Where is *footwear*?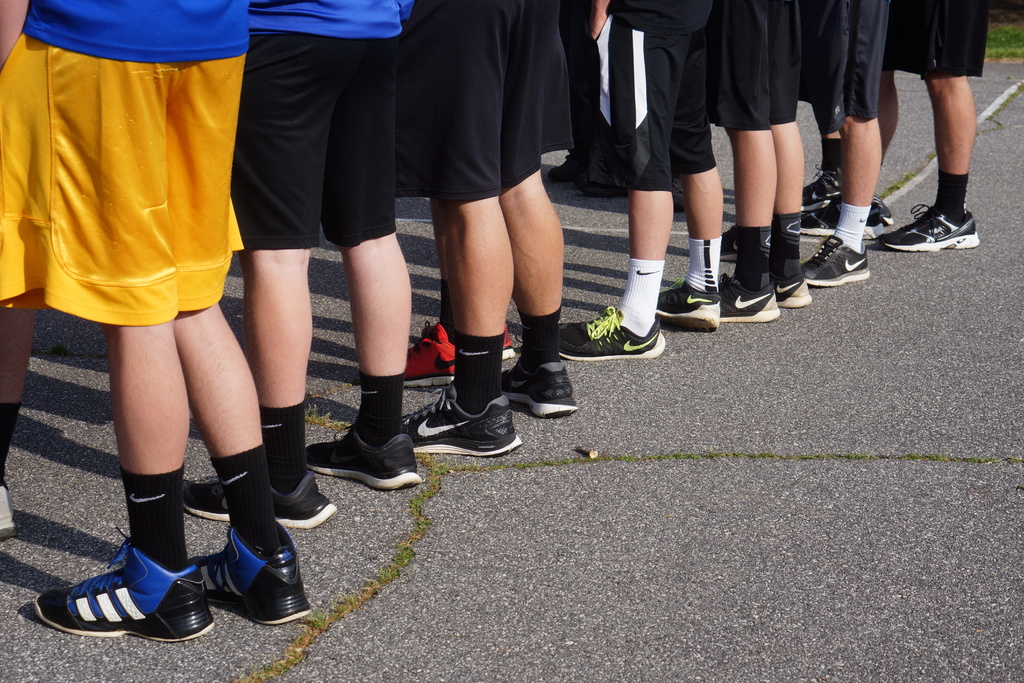
<box>557,308,669,367</box>.
